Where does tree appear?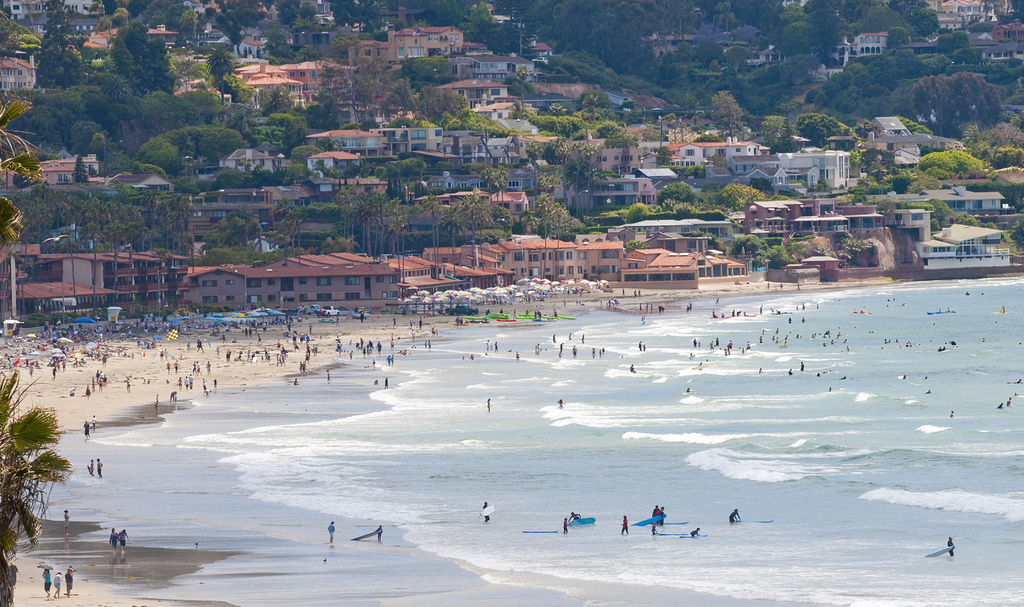
Appears at detection(736, 236, 764, 252).
